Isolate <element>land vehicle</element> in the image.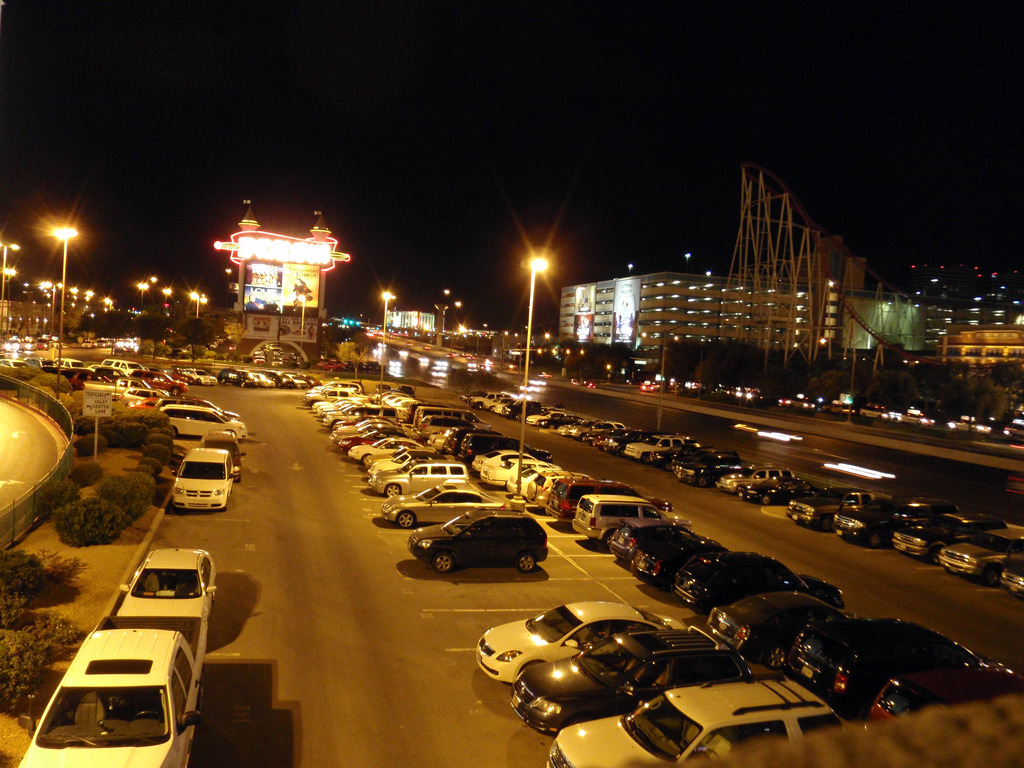
Isolated region: <box>507,467,545,503</box>.
